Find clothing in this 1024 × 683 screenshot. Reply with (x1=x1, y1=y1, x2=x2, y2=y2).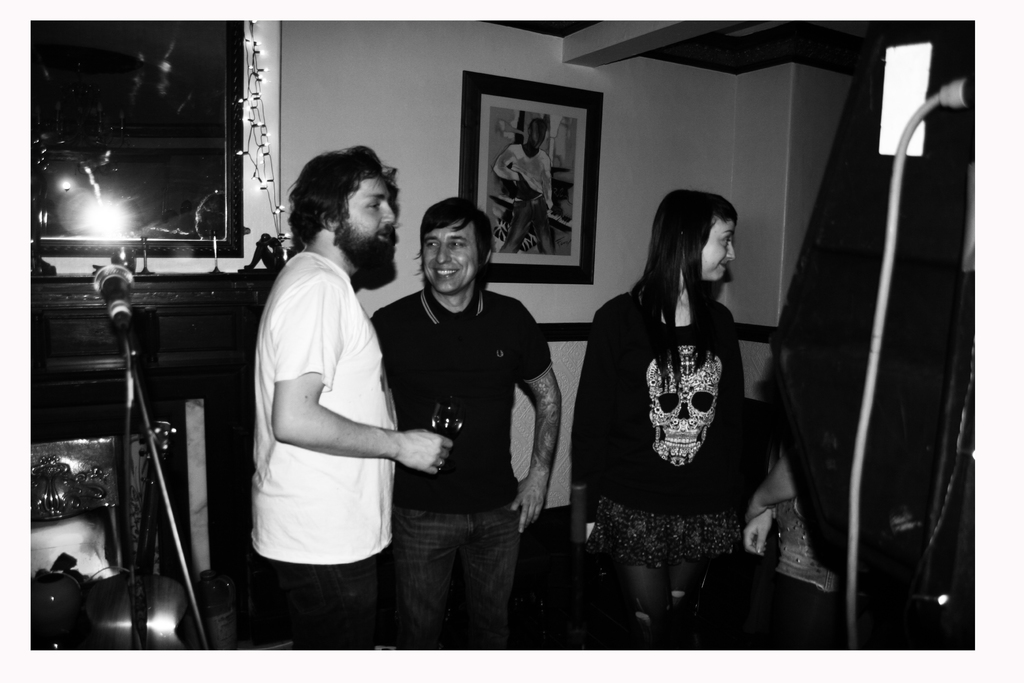
(x1=492, y1=144, x2=552, y2=256).
